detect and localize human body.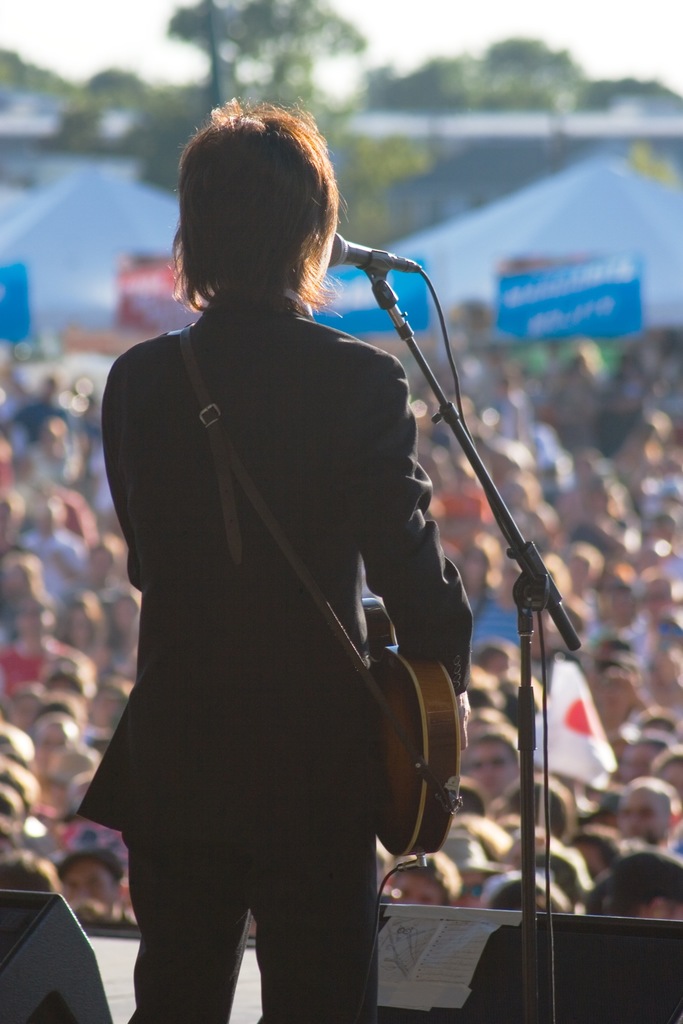
Localized at (74,98,527,1023).
